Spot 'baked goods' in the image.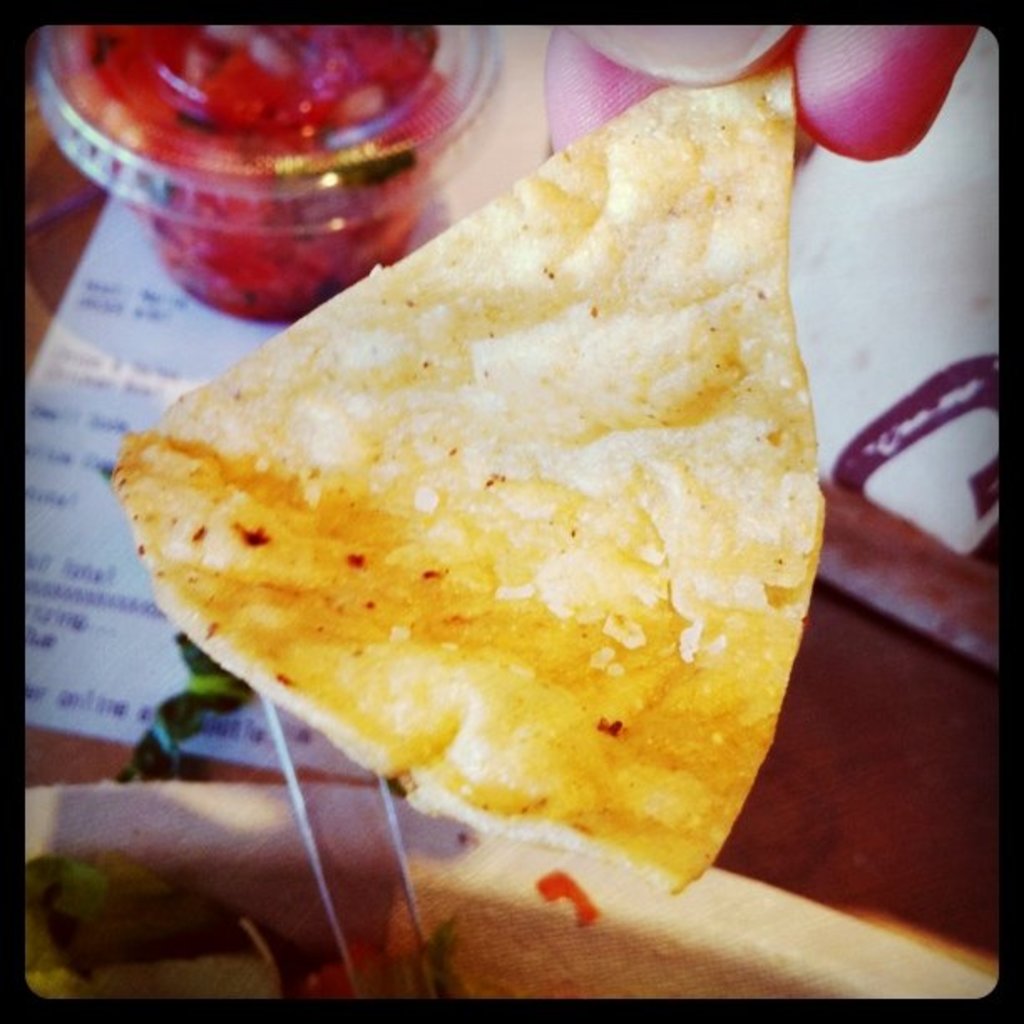
'baked goods' found at Rect(107, 44, 825, 907).
